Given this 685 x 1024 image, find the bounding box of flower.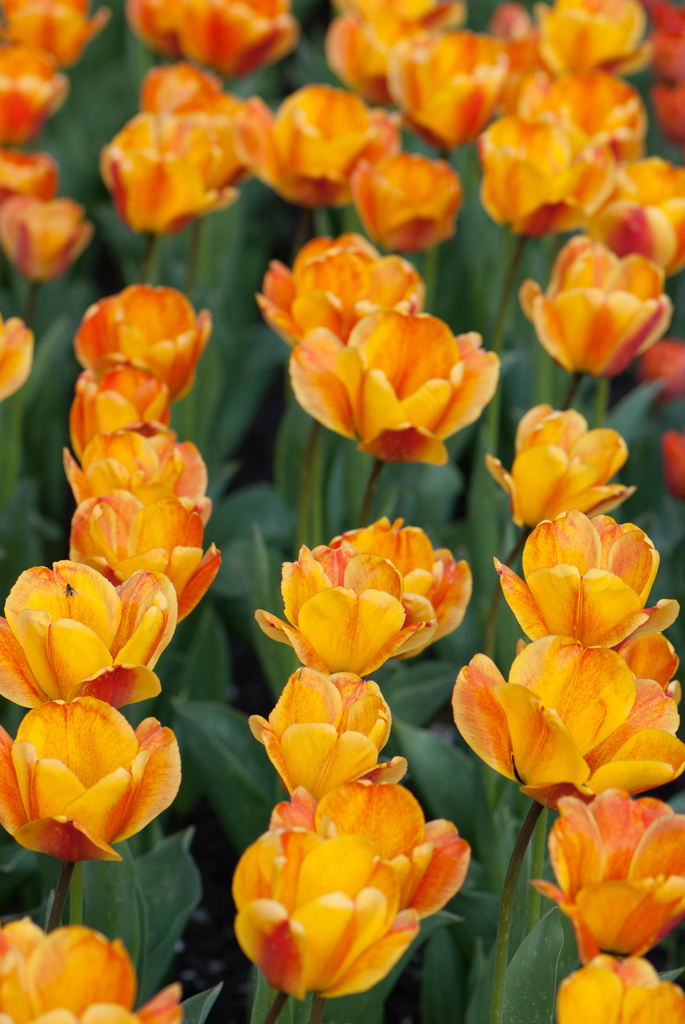
crop(558, 958, 684, 1023).
